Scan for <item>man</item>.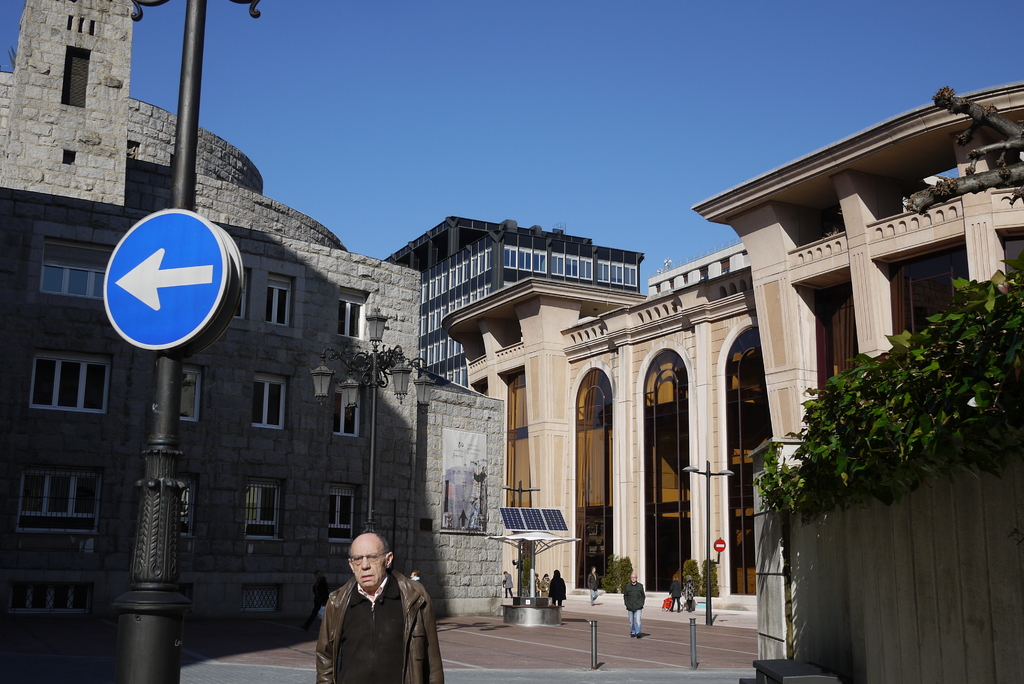
Scan result: (left=586, top=567, right=598, bottom=609).
